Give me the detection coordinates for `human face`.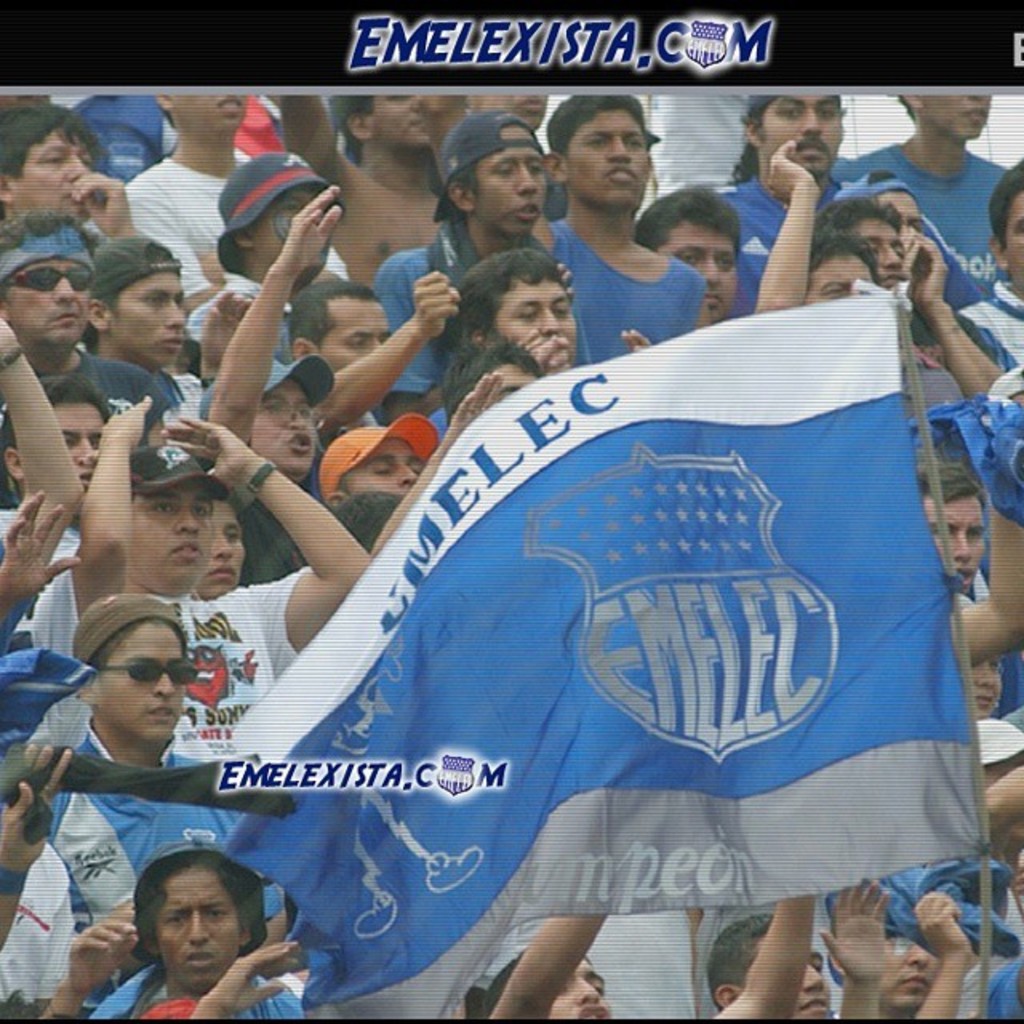
1002 186 1022 299.
